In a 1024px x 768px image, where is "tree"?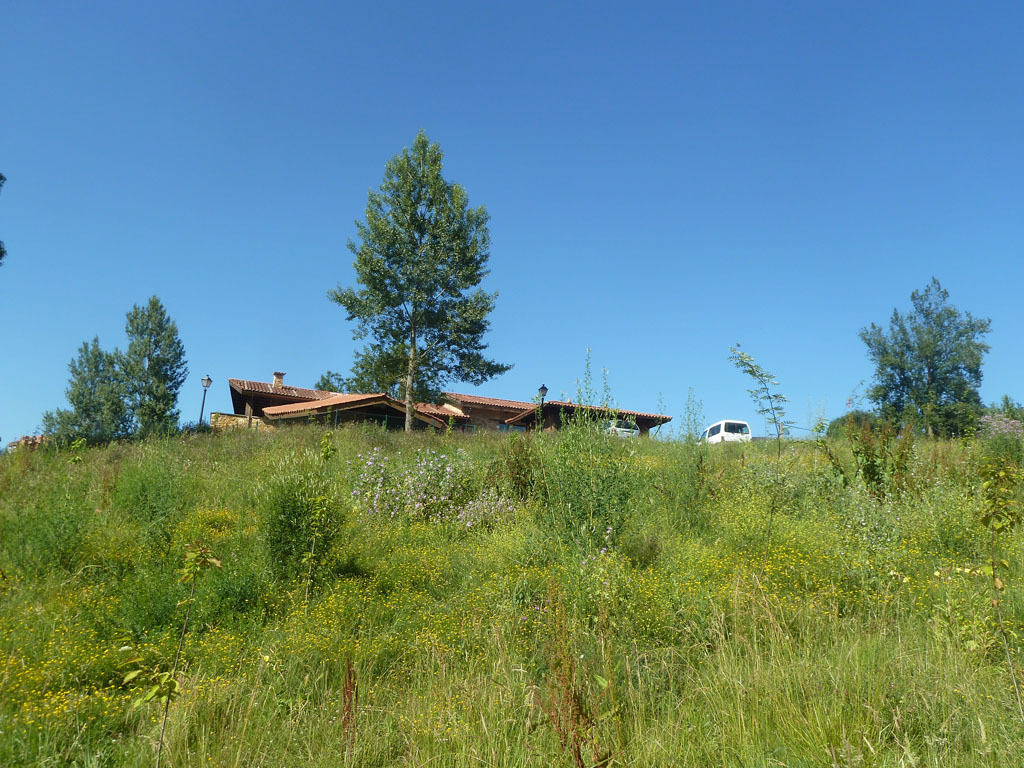
330:124:500:422.
